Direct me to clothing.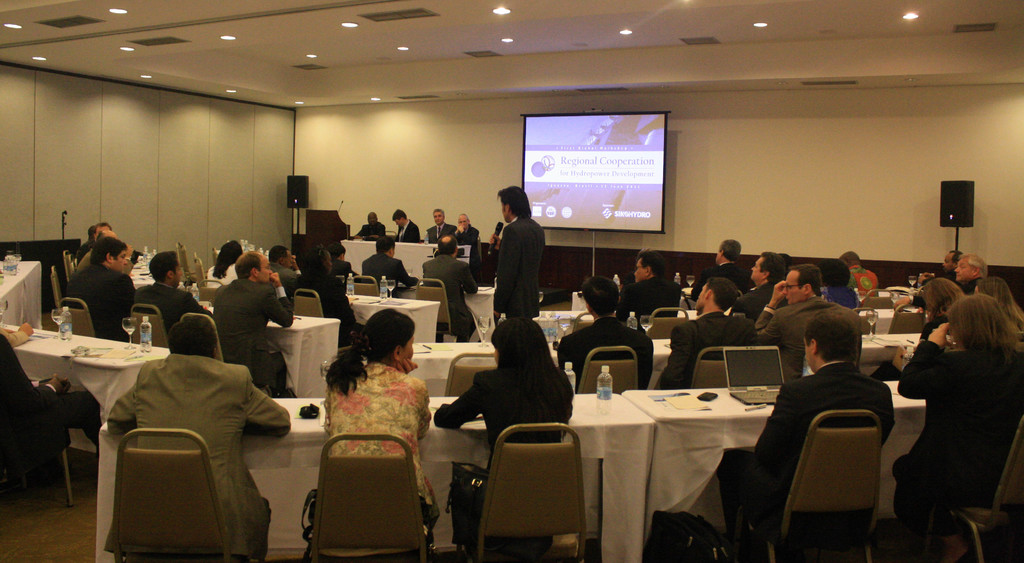
Direction: {"x1": 551, "y1": 310, "x2": 656, "y2": 384}.
